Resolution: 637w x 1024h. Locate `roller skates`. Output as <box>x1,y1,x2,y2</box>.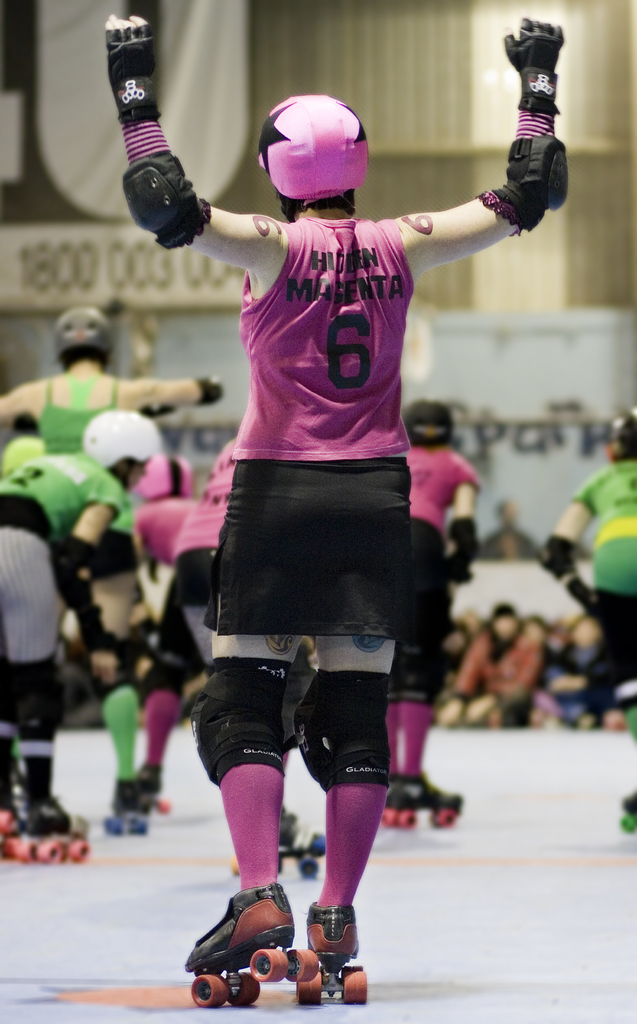
<box>137,760,168,813</box>.
